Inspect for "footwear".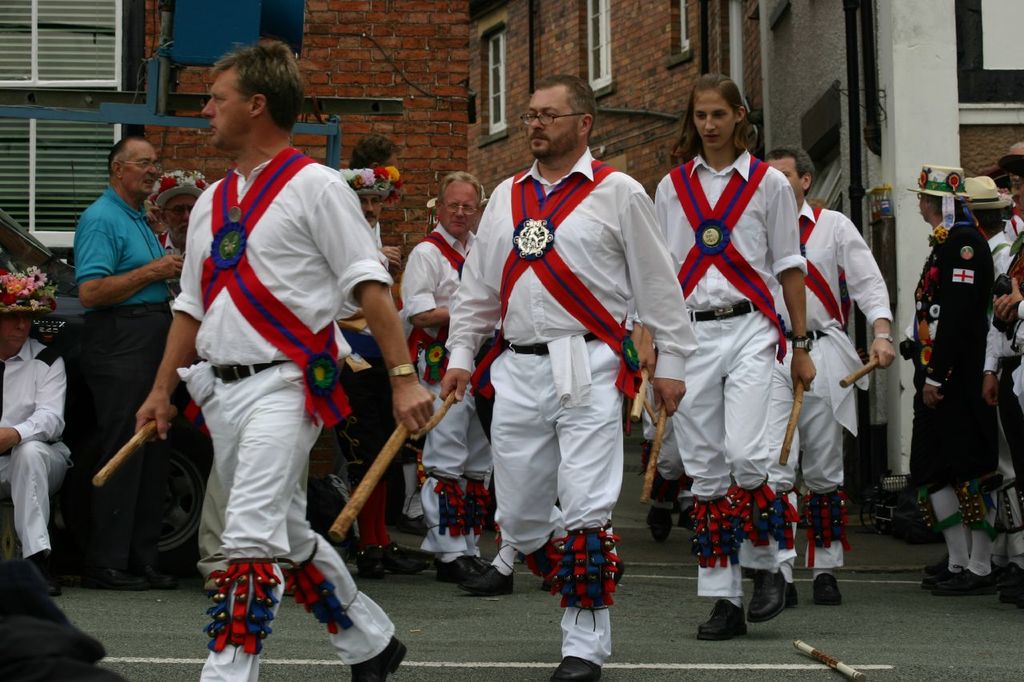
Inspection: BBox(750, 567, 790, 624).
